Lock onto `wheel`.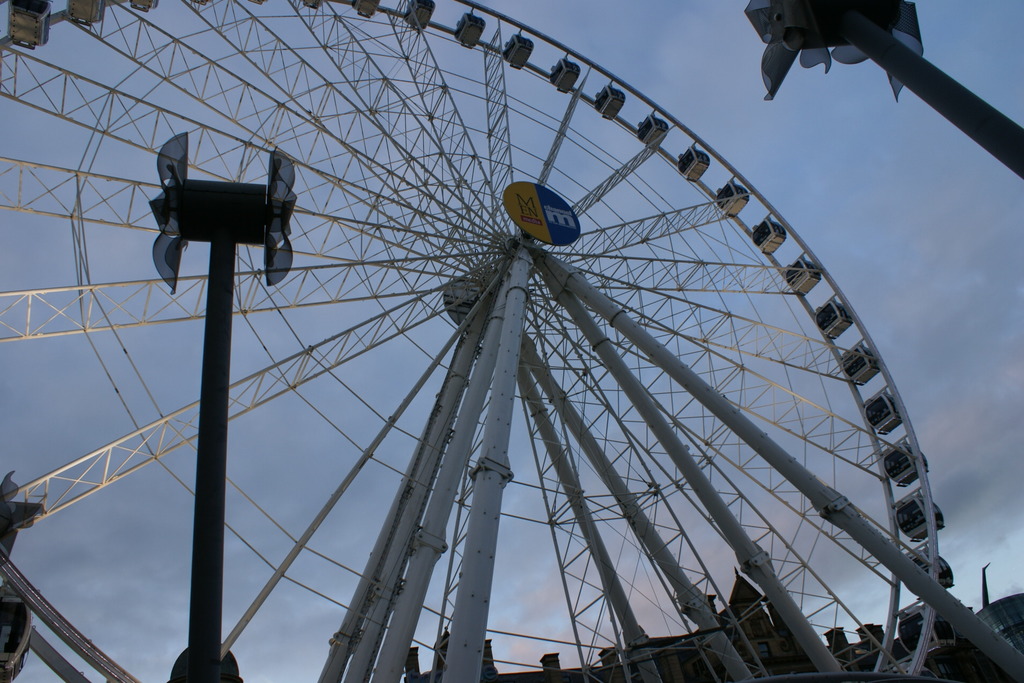
Locked: l=0, t=0, r=963, b=682.
